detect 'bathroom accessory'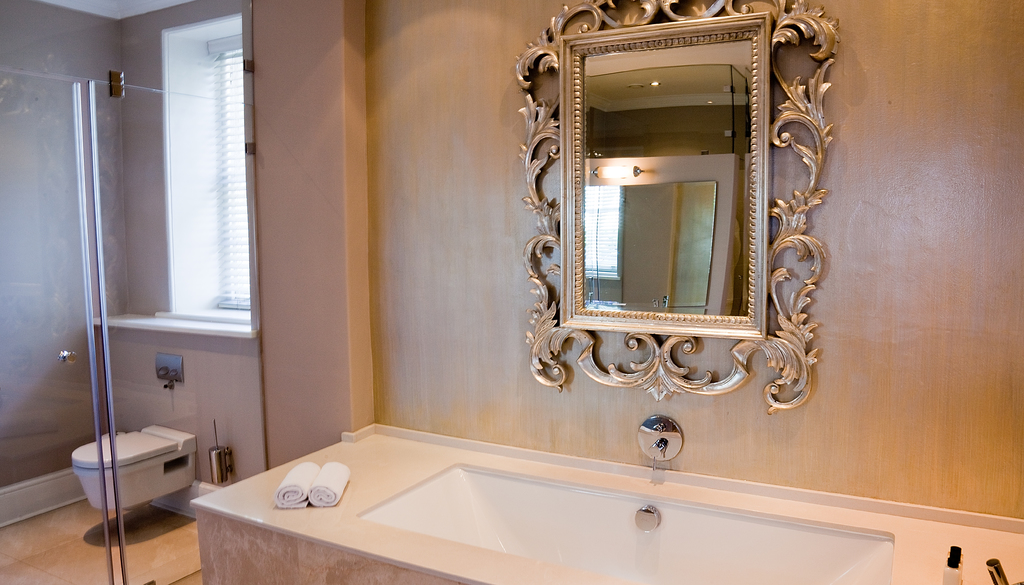
58/349/77/362
